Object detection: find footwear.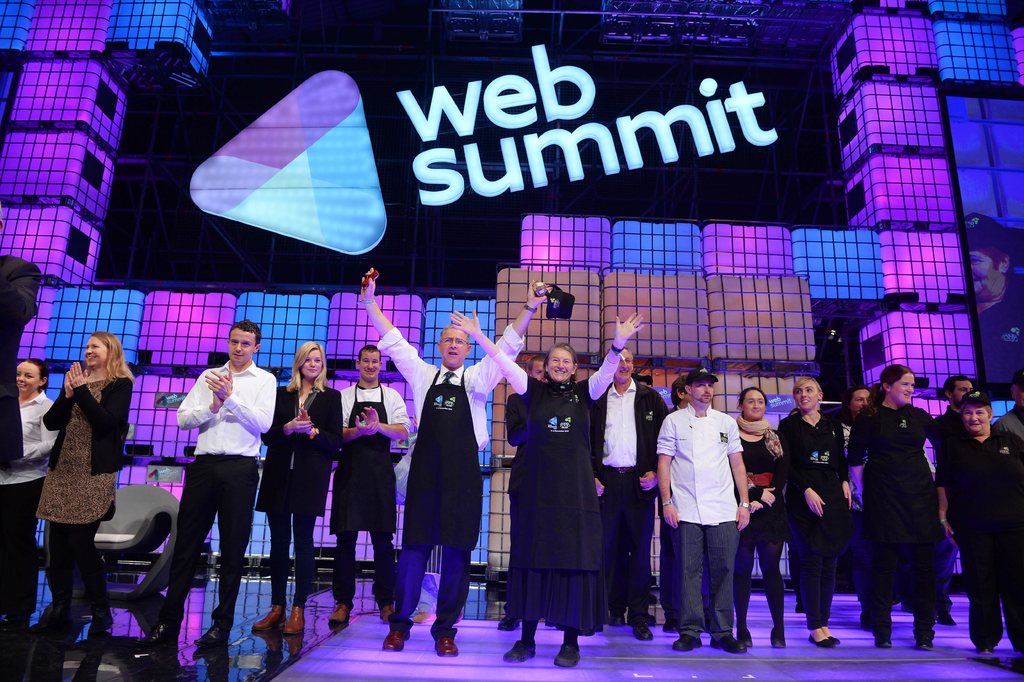
(808, 628, 834, 651).
